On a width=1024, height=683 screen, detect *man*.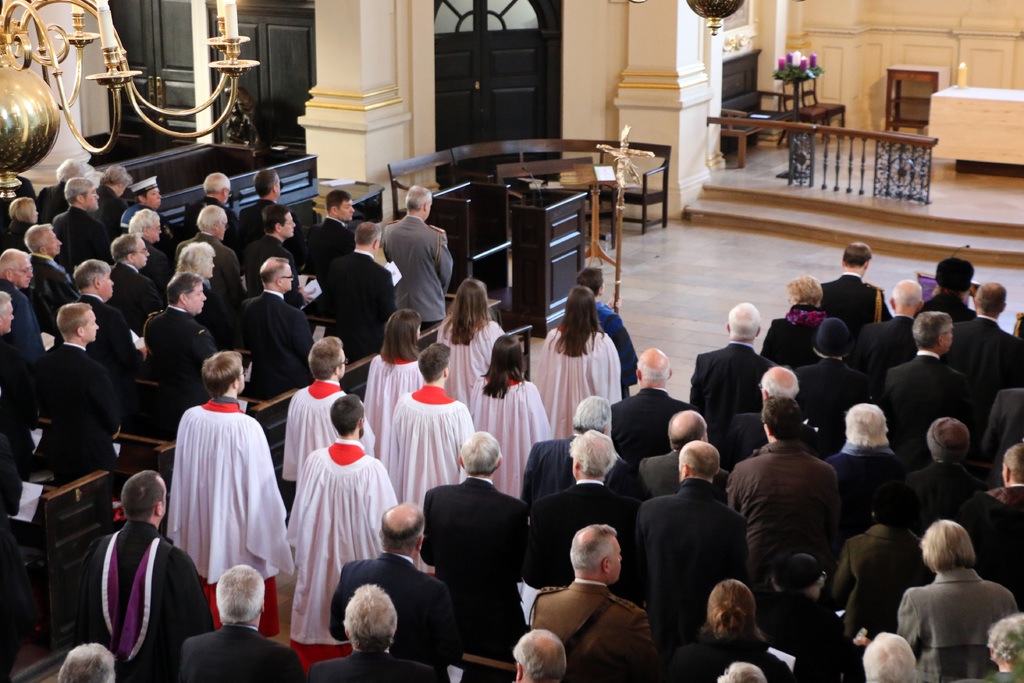
527/519/666/678.
